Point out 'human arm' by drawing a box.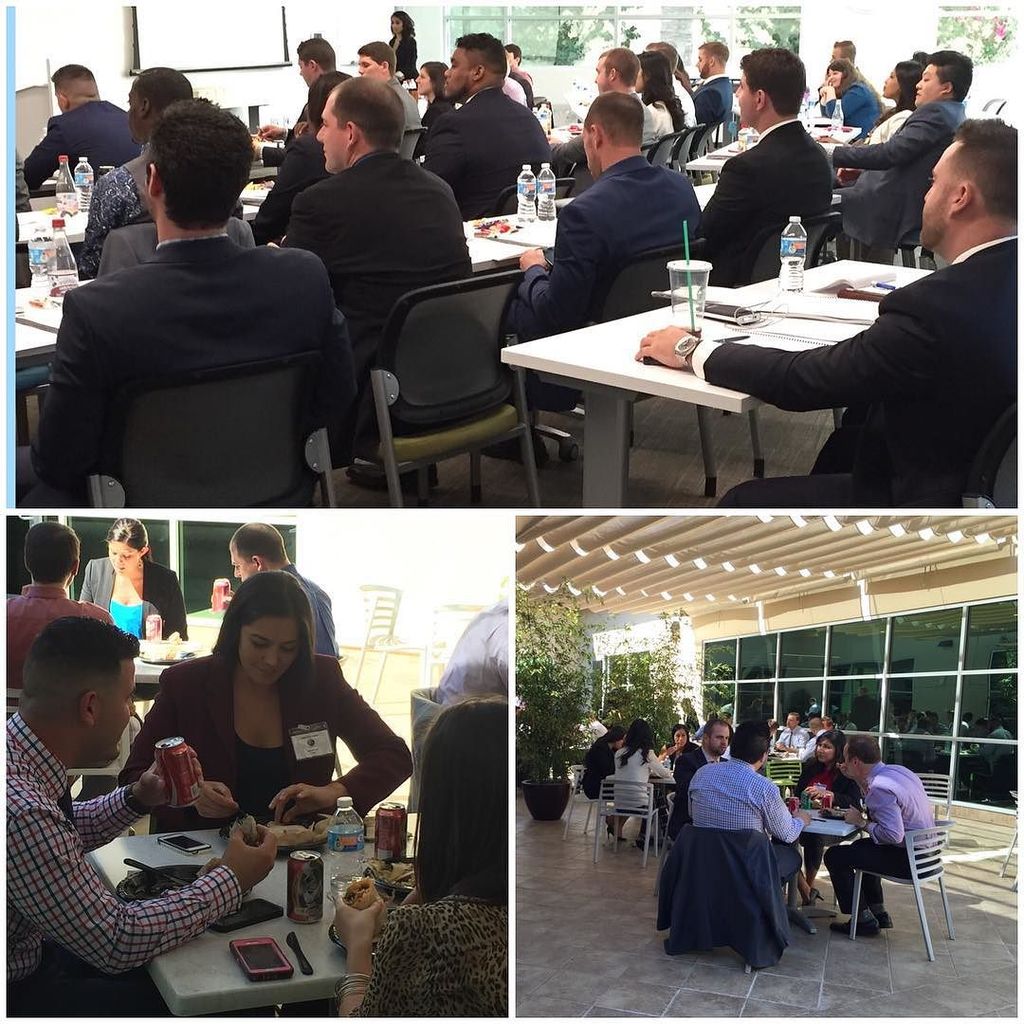
674,763,688,811.
